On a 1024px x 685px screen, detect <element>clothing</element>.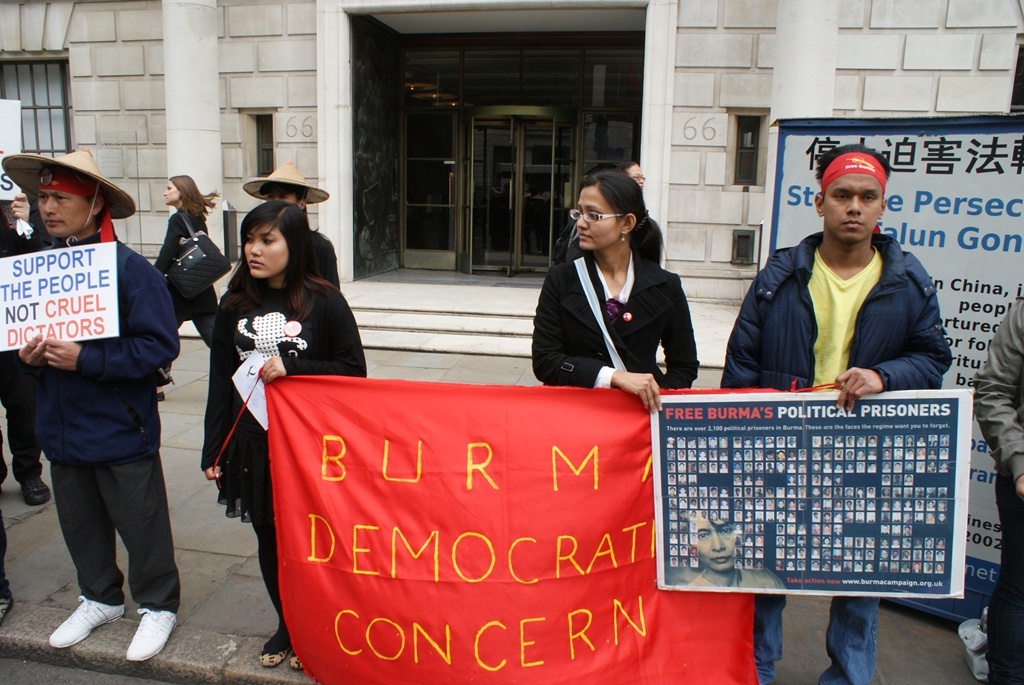
Rect(718, 228, 951, 684).
